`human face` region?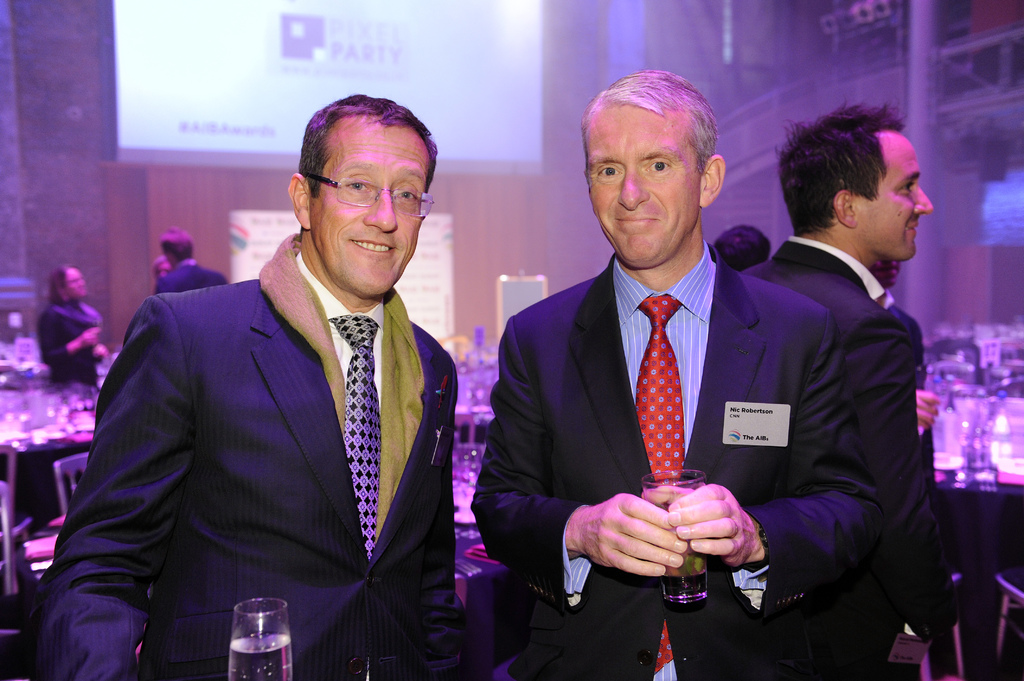
[x1=150, y1=258, x2=168, y2=273]
